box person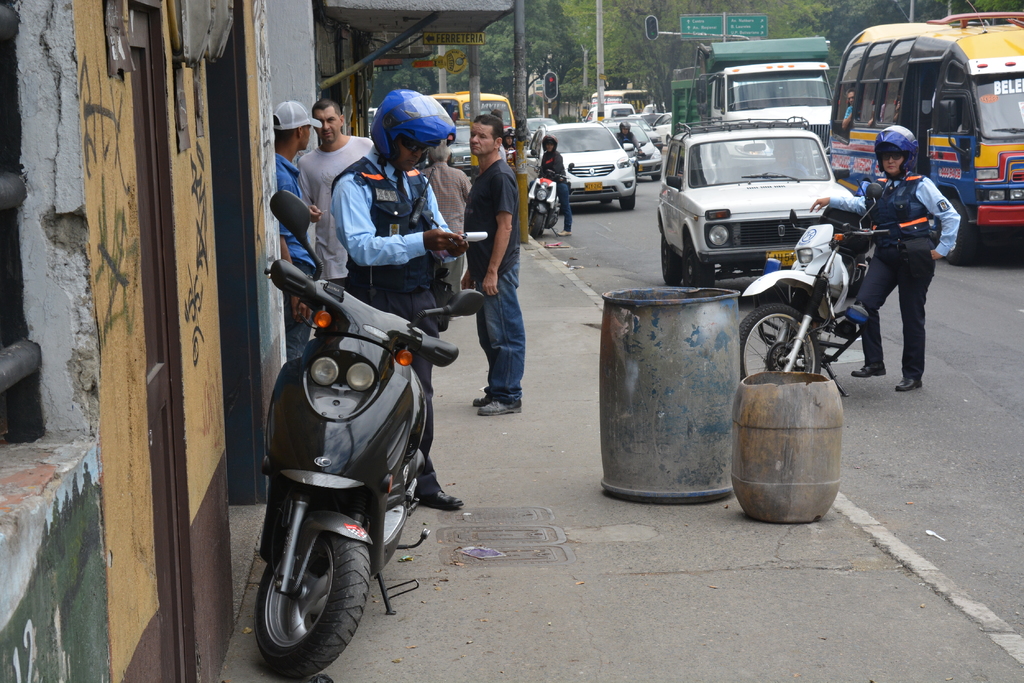
box=[273, 100, 323, 361]
